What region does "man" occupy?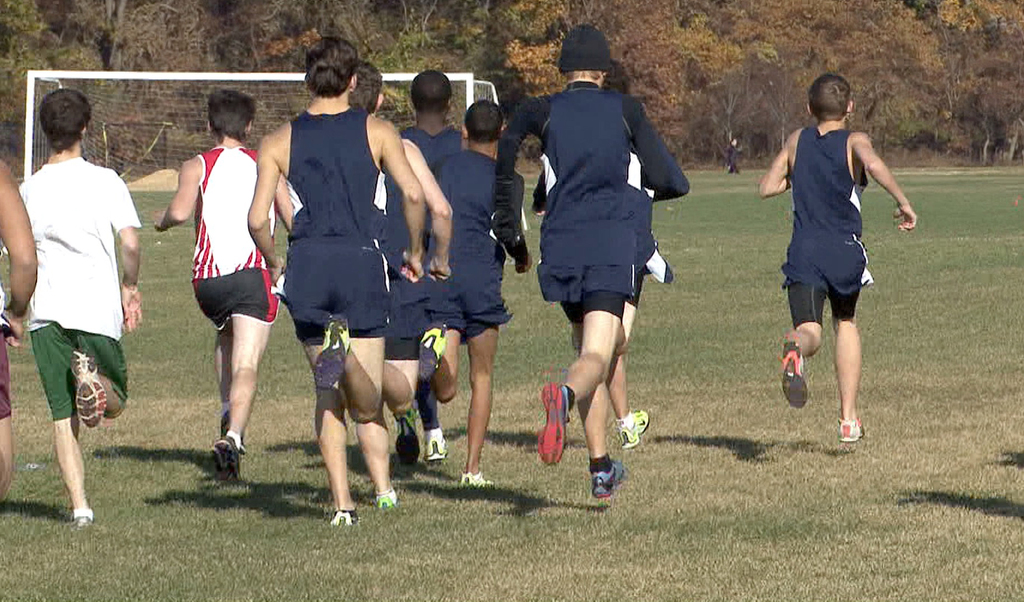
crop(15, 83, 157, 551).
